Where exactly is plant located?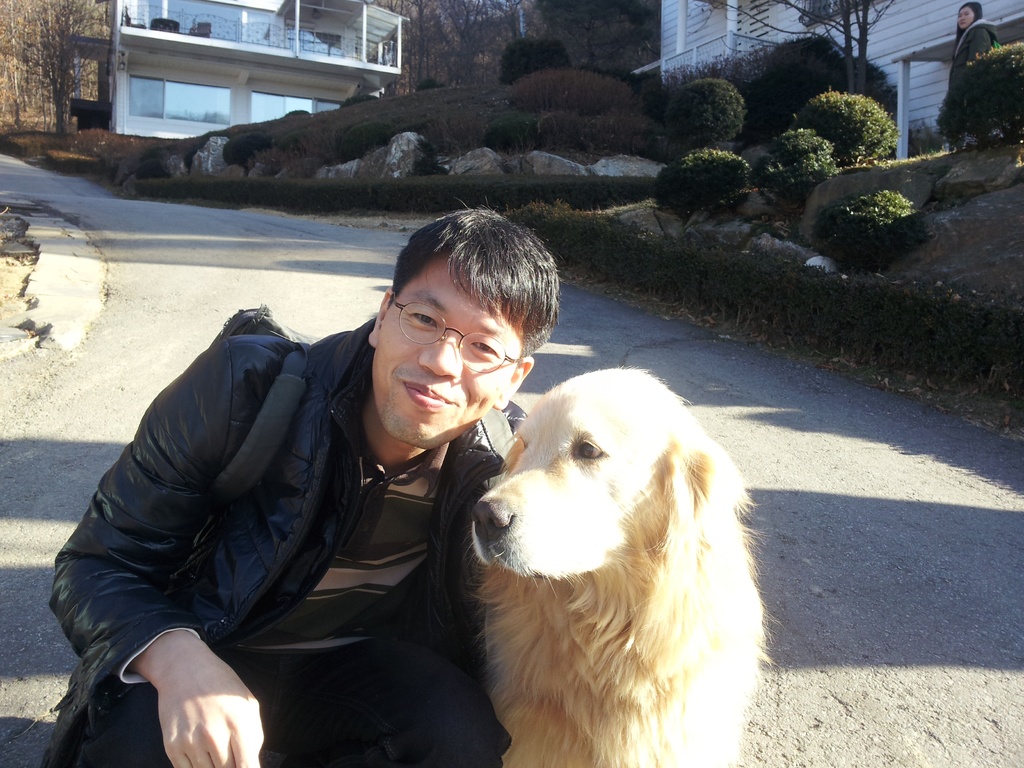
Its bounding box is 536 102 605 155.
